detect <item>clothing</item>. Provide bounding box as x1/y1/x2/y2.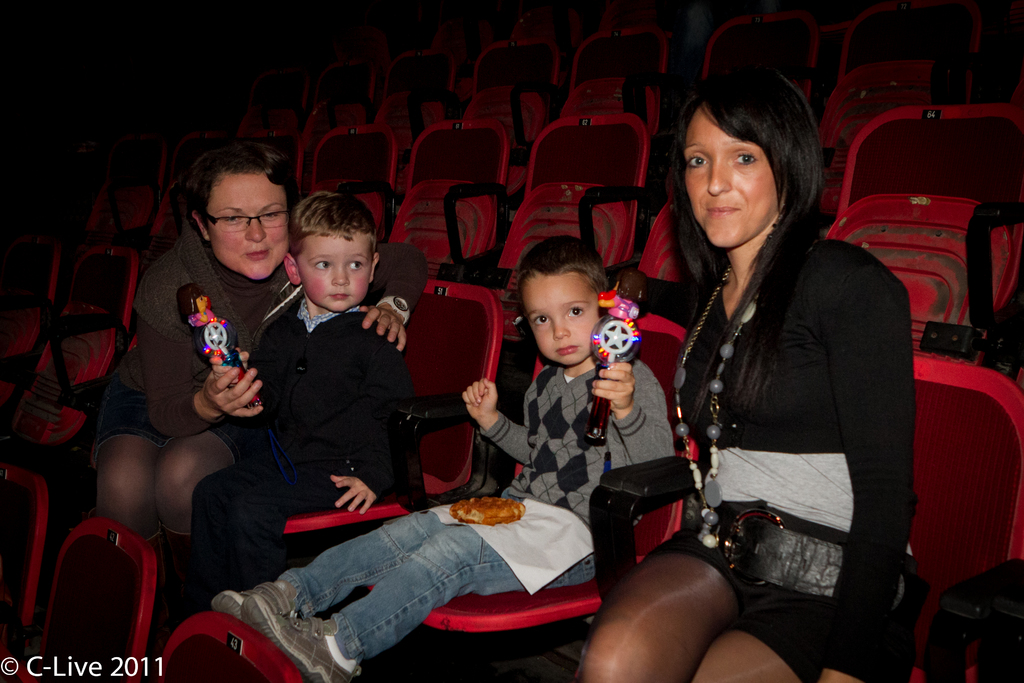
225/298/390/498.
